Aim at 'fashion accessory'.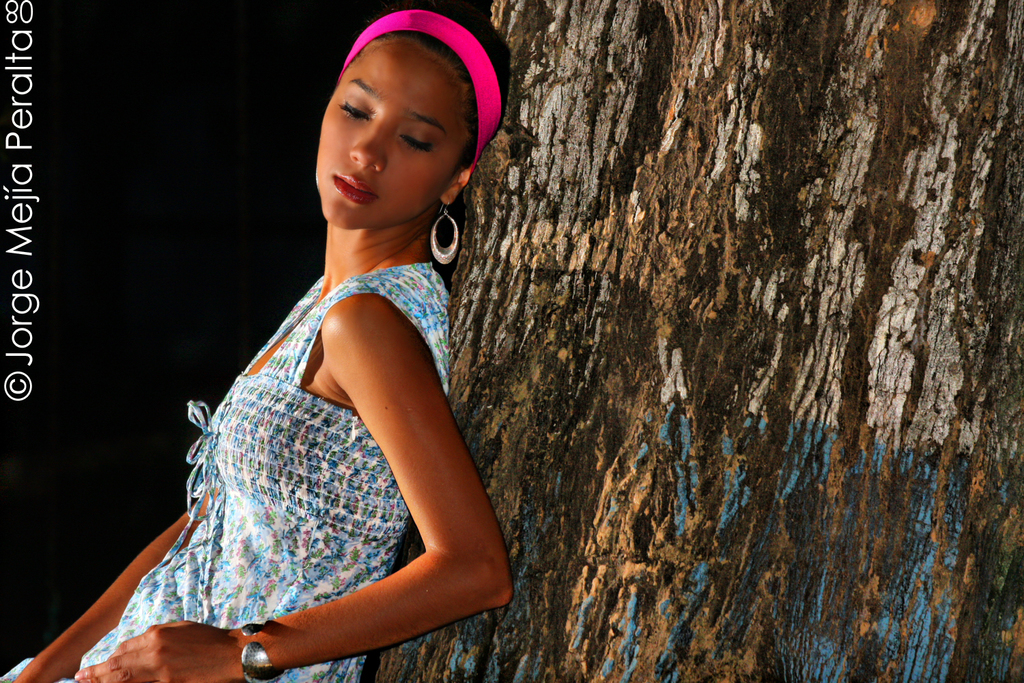
Aimed at bbox=(341, 8, 500, 178).
